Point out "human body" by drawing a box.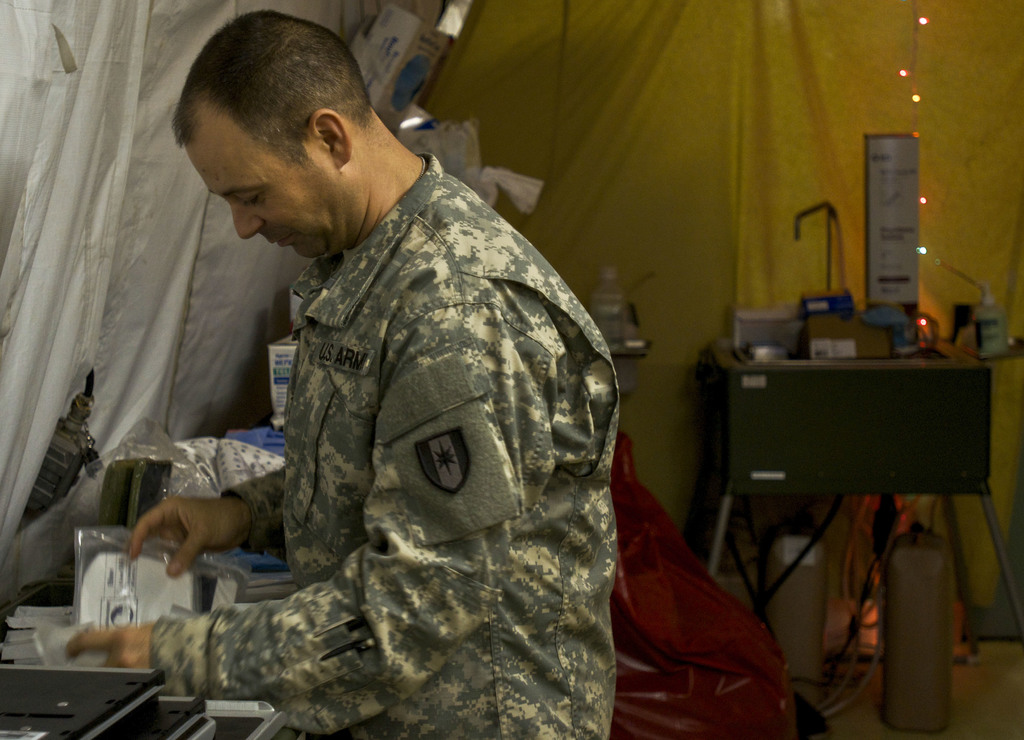
rect(97, 79, 685, 739).
